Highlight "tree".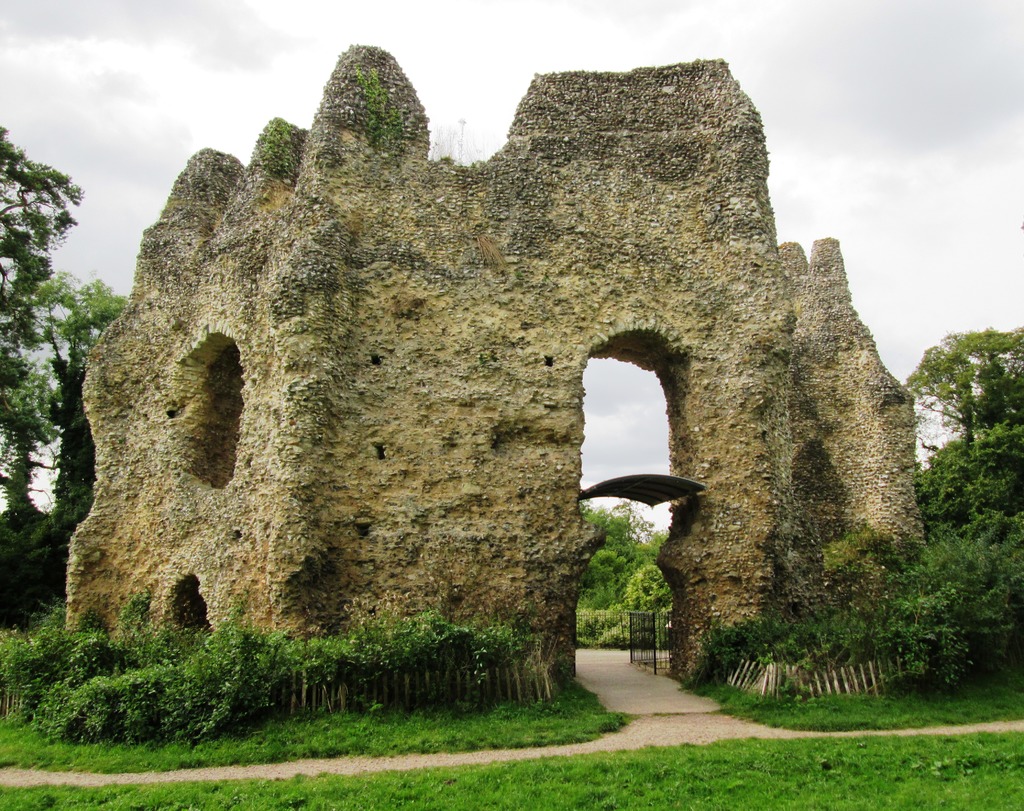
Highlighted region: 0:127:134:637.
